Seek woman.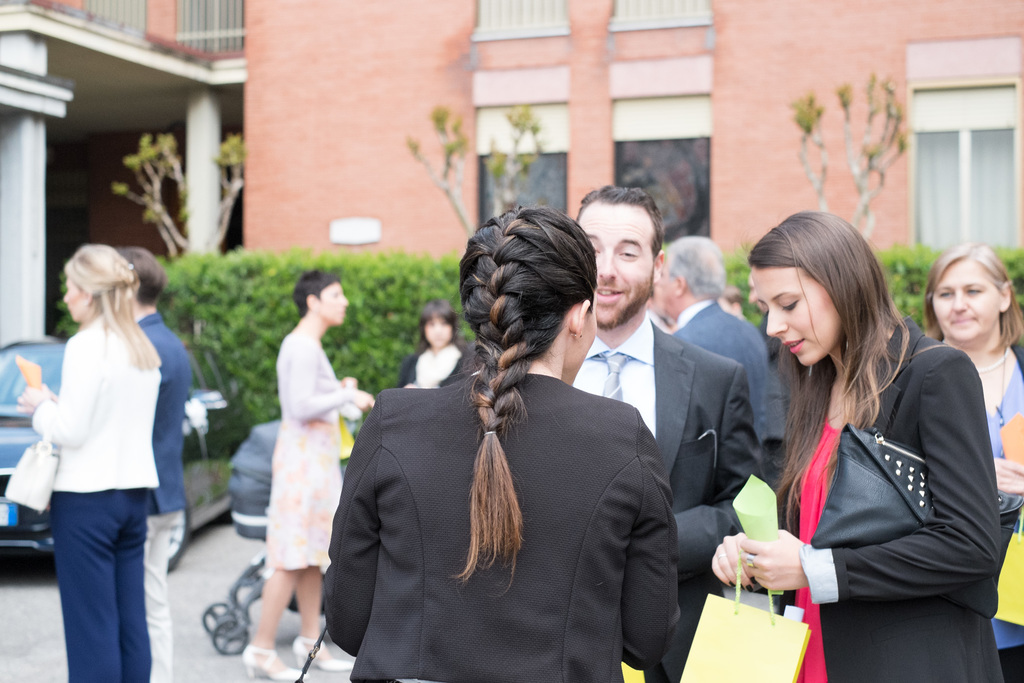
x1=18, y1=240, x2=161, y2=682.
